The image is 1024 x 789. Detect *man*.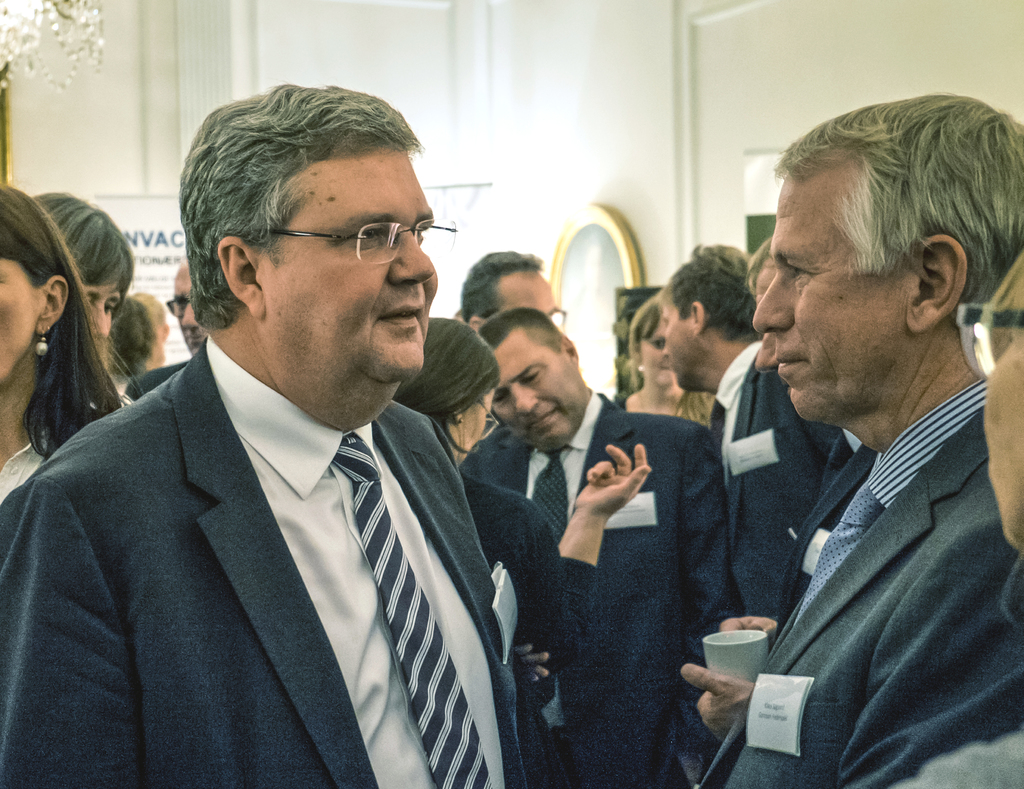
Detection: region(459, 309, 733, 788).
